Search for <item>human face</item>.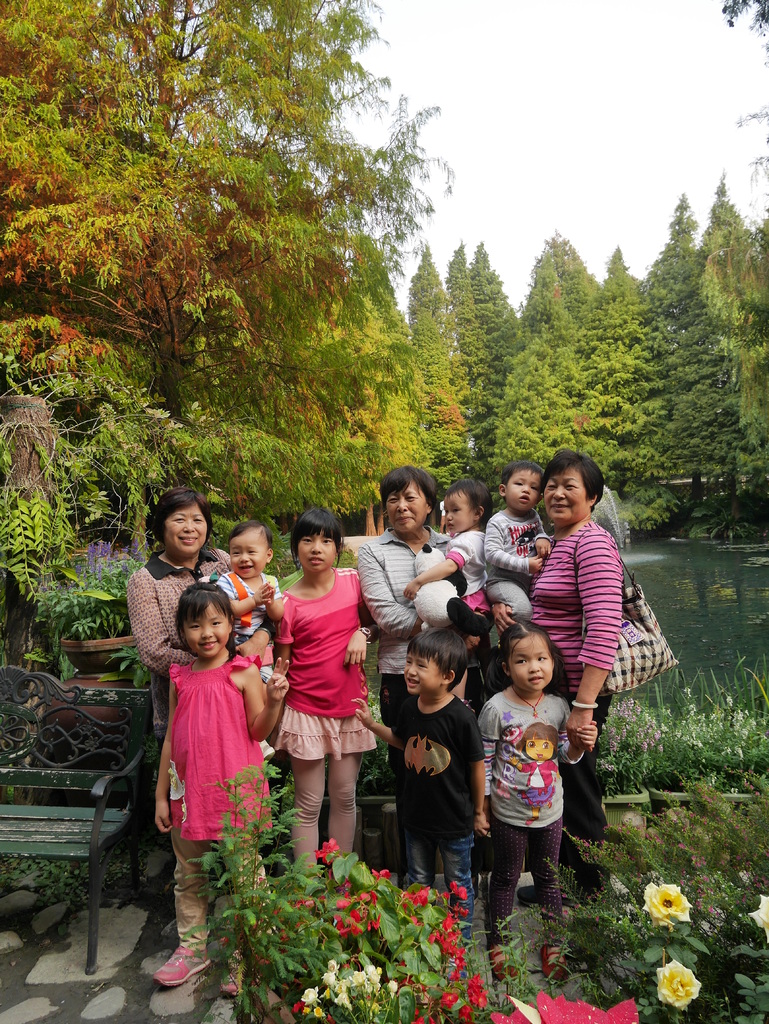
Found at (509, 636, 553, 689).
